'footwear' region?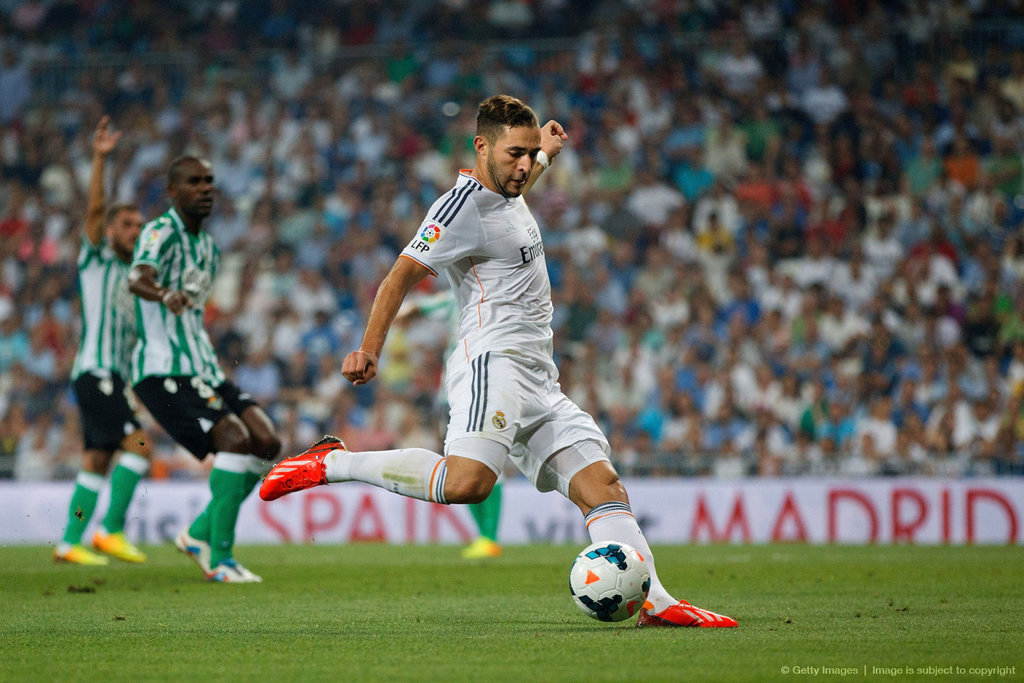
BBox(638, 598, 739, 626)
